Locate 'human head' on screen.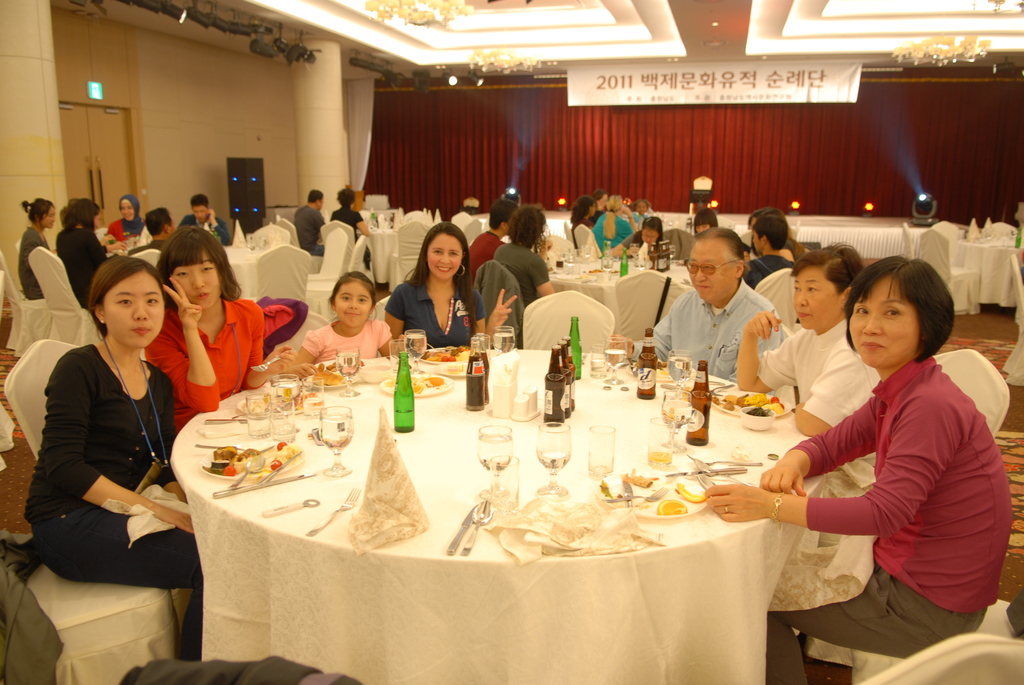
On screen at <region>419, 221, 470, 281</region>.
